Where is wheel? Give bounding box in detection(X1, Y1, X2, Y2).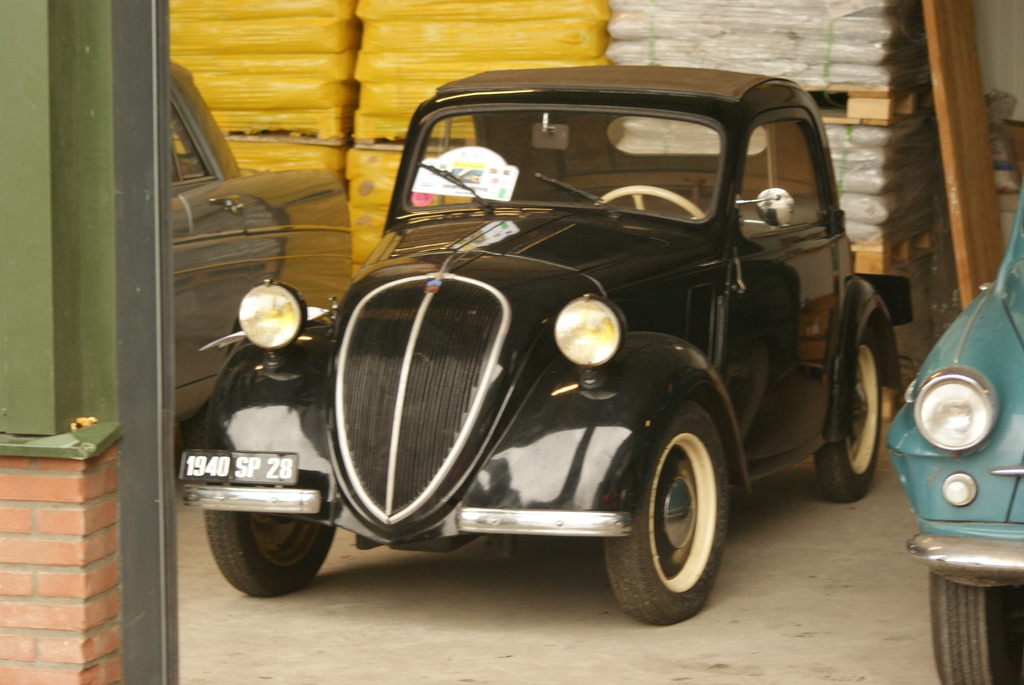
detection(616, 423, 729, 618).
